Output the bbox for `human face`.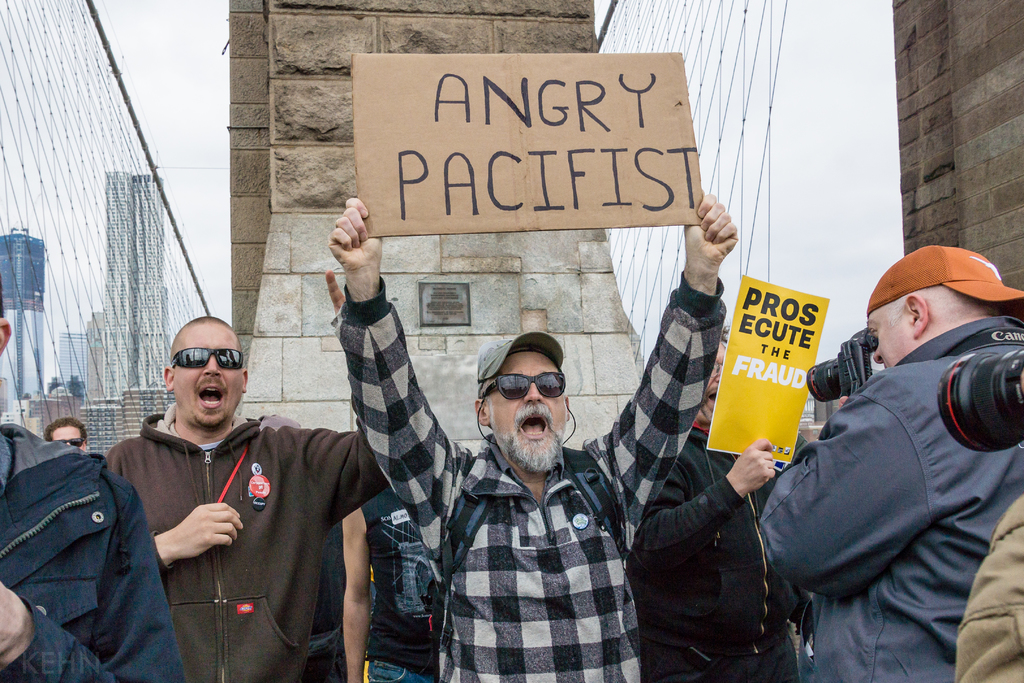
left=173, top=329, right=241, bottom=427.
